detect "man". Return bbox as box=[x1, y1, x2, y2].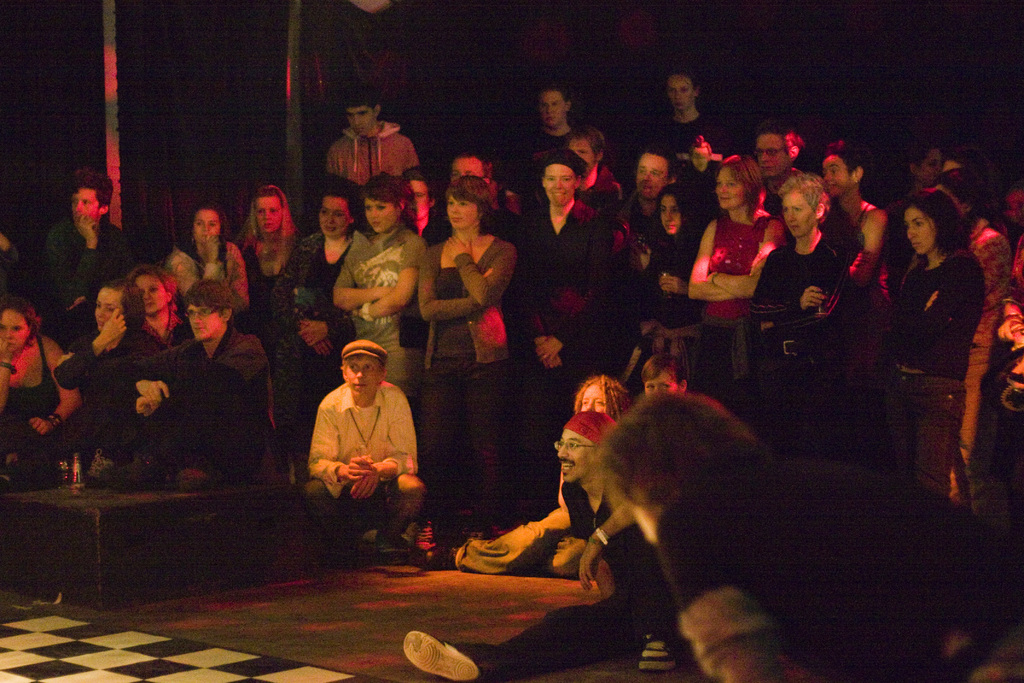
box=[320, 92, 429, 219].
